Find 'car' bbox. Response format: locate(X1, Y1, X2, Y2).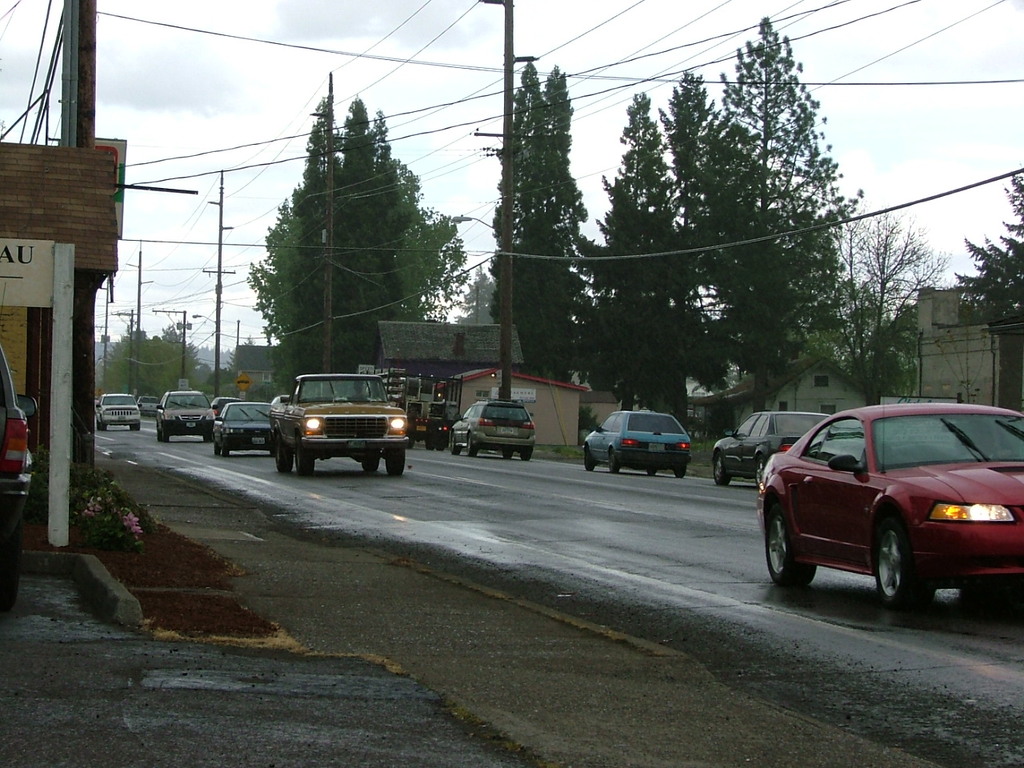
locate(756, 402, 1023, 610).
